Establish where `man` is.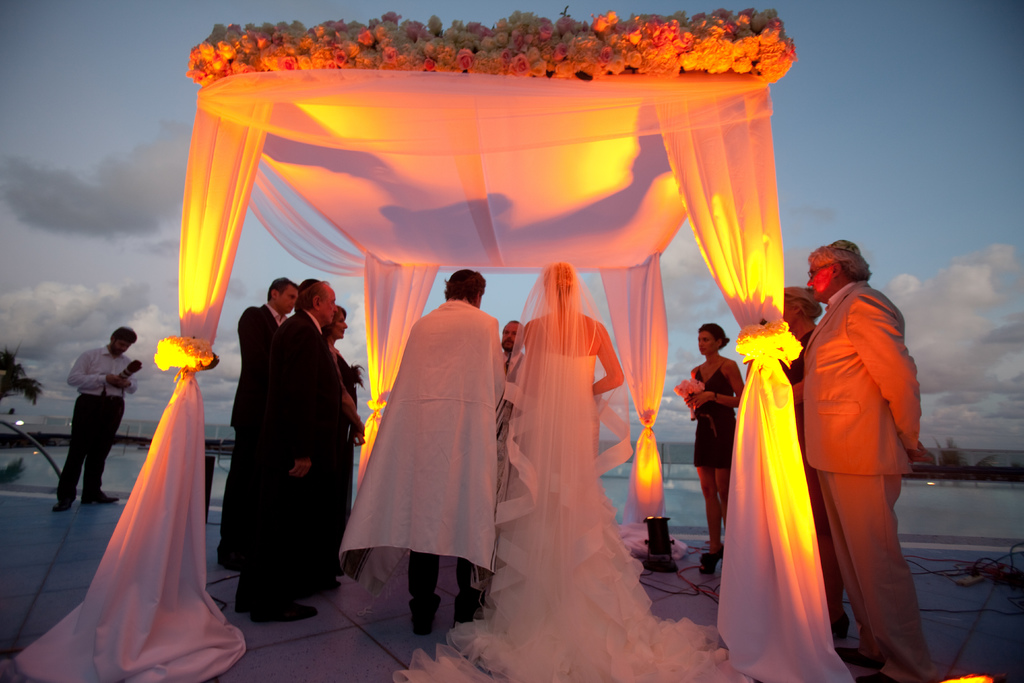
Established at x1=500 y1=319 x2=522 y2=366.
